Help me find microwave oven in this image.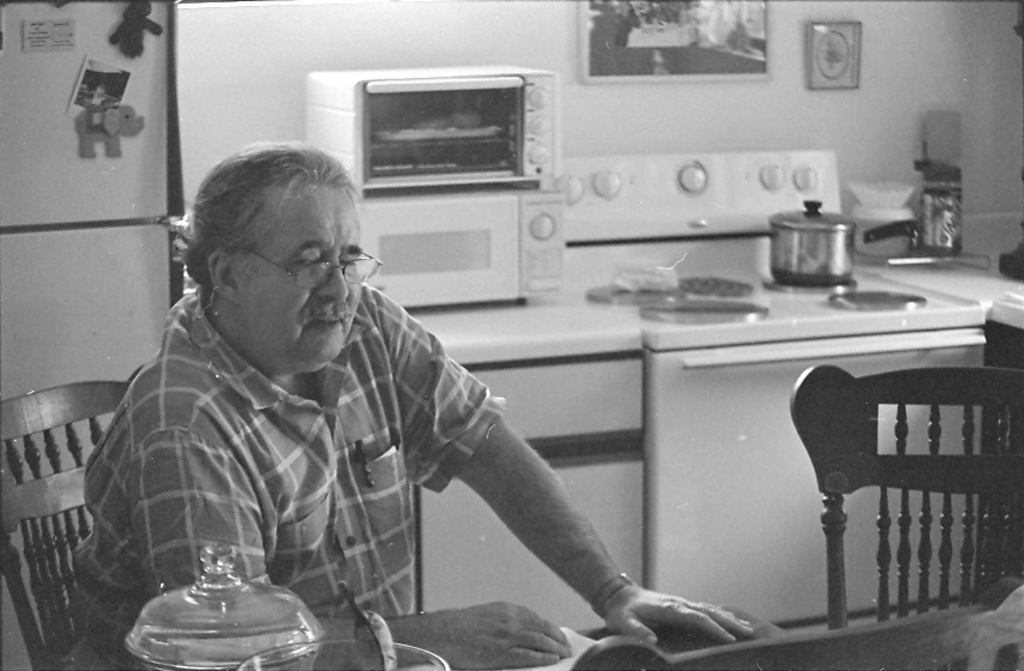
Found it: 297, 72, 561, 230.
